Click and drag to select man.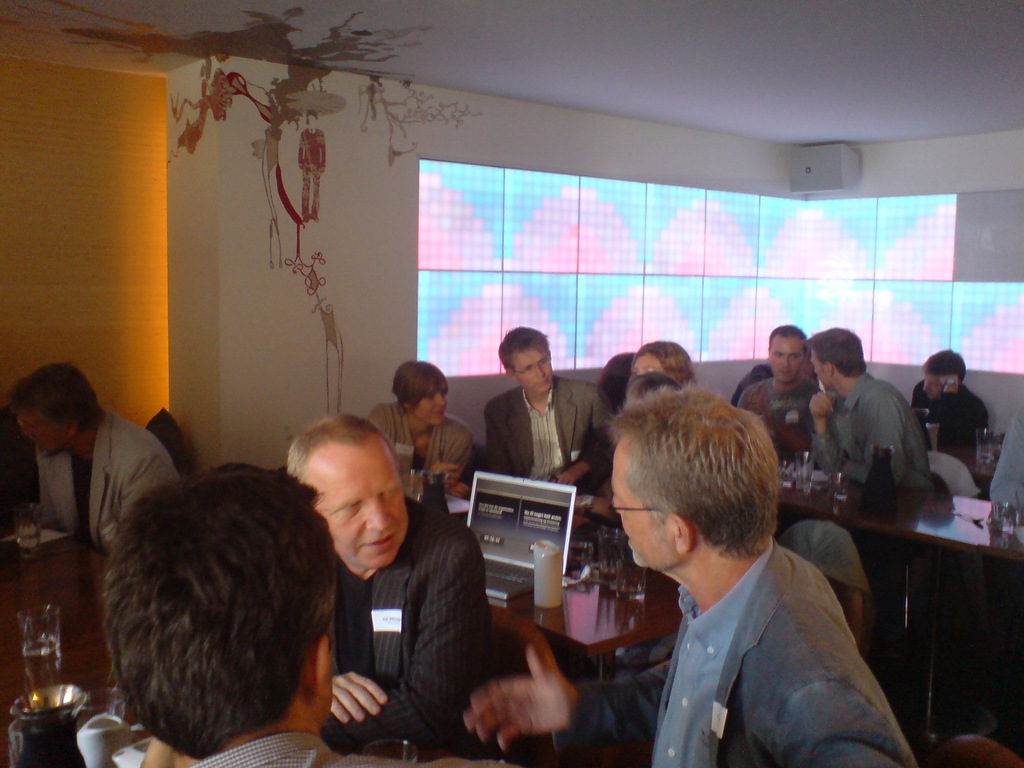
Selection: 479:328:637:482.
